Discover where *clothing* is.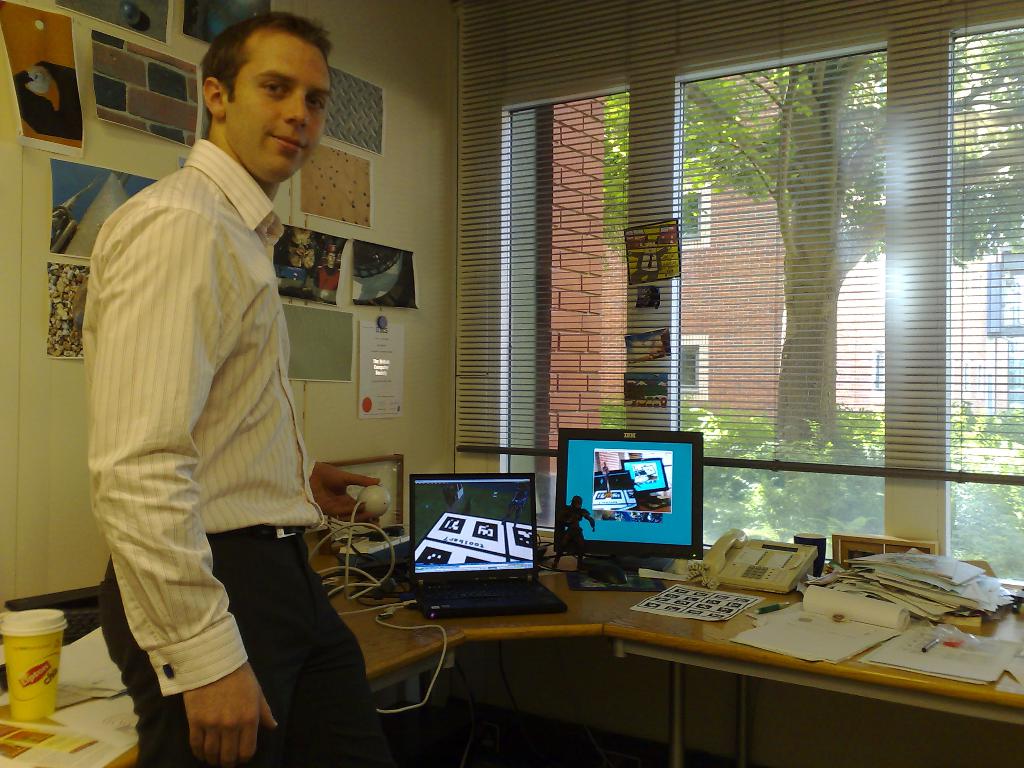
Discovered at l=104, t=502, r=369, b=767.
